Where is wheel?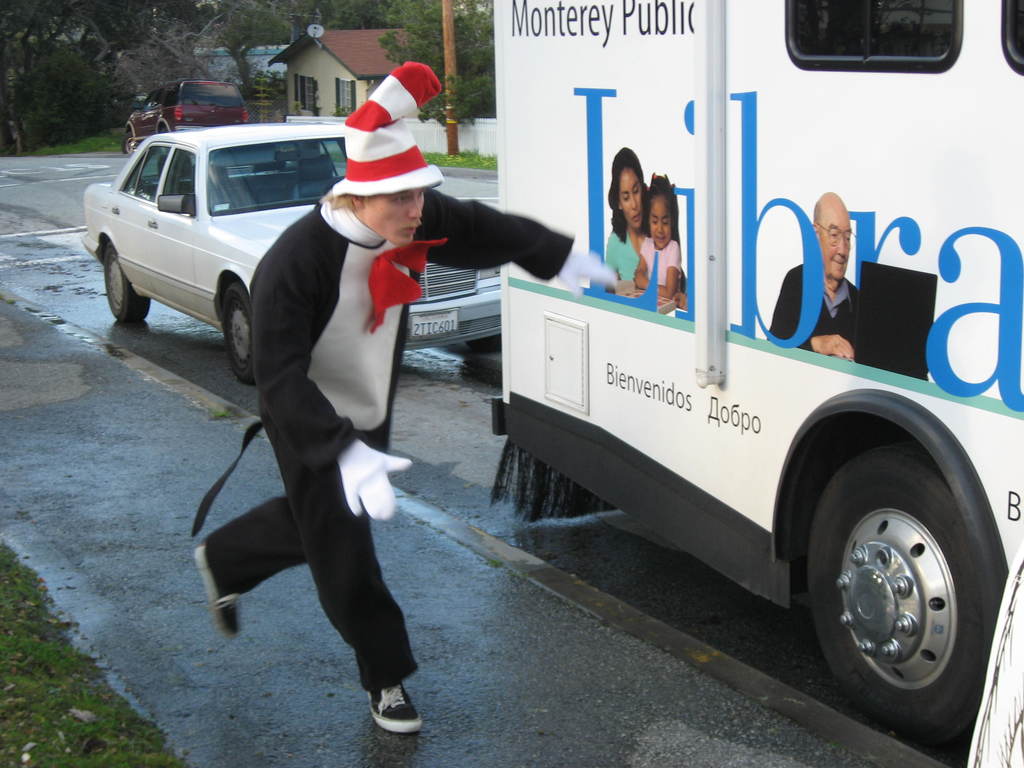
bbox=(122, 131, 135, 154).
